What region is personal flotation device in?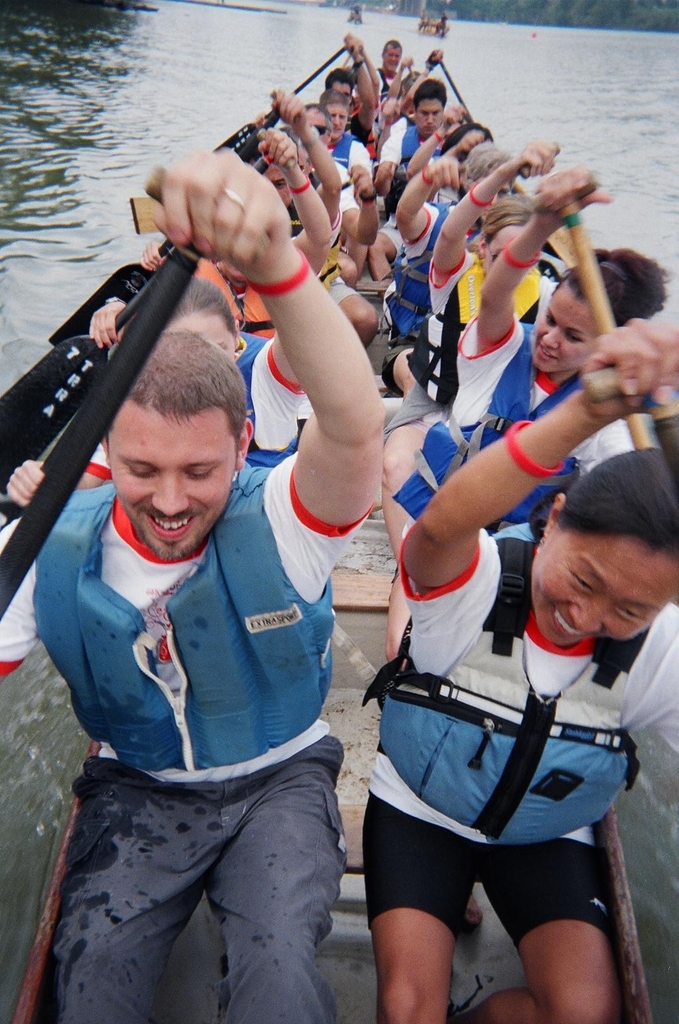
bbox=[308, 120, 373, 171].
